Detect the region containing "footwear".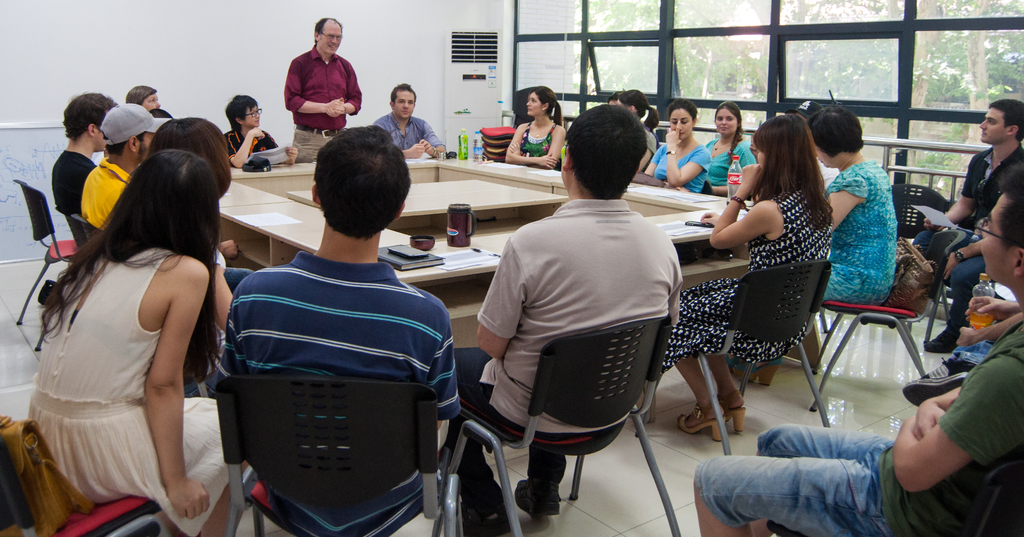
box=[515, 477, 566, 516].
